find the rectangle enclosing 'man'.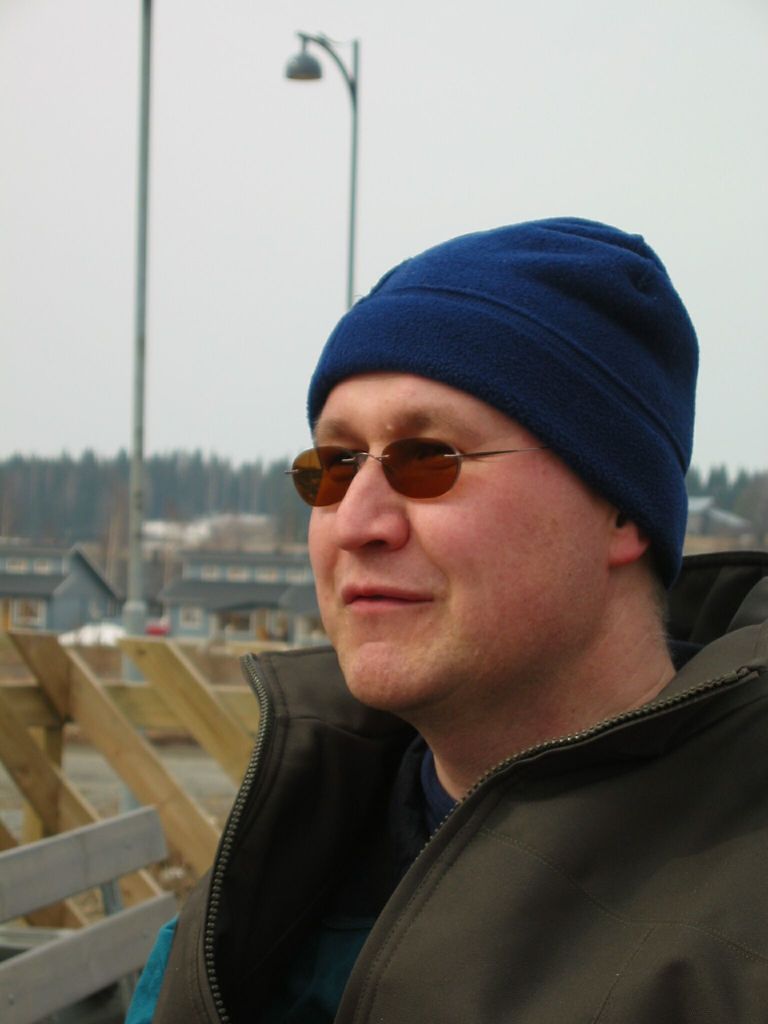
rect(129, 210, 756, 1007).
